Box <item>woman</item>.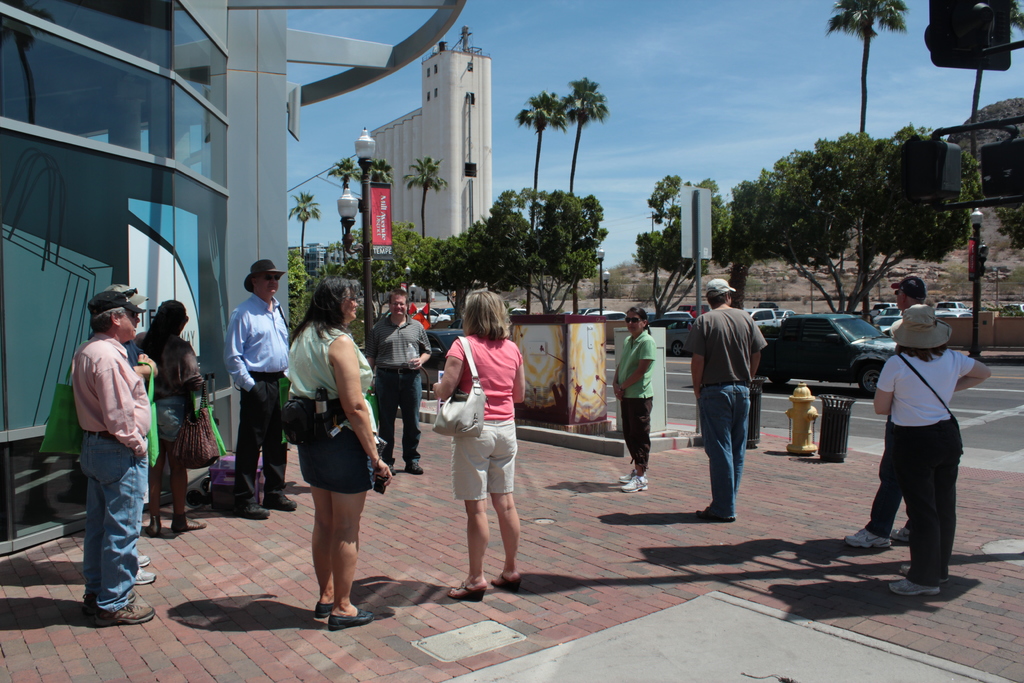
(x1=872, y1=304, x2=996, y2=598).
